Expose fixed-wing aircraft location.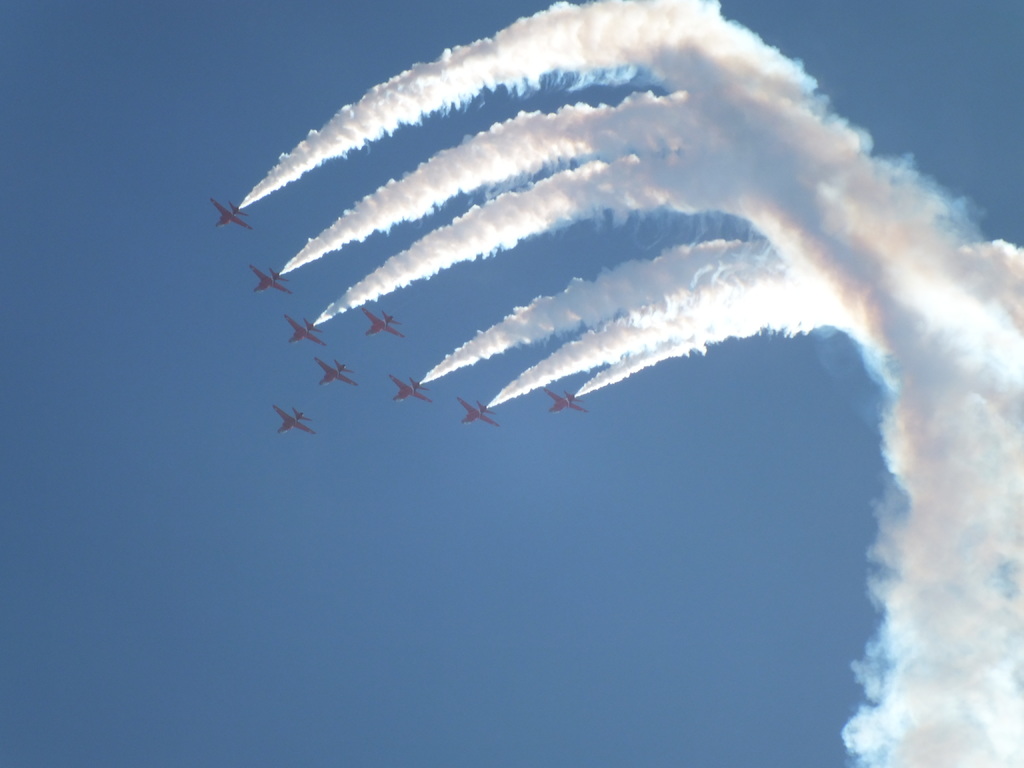
Exposed at [x1=461, y1=396, x2=500, y2=428].
